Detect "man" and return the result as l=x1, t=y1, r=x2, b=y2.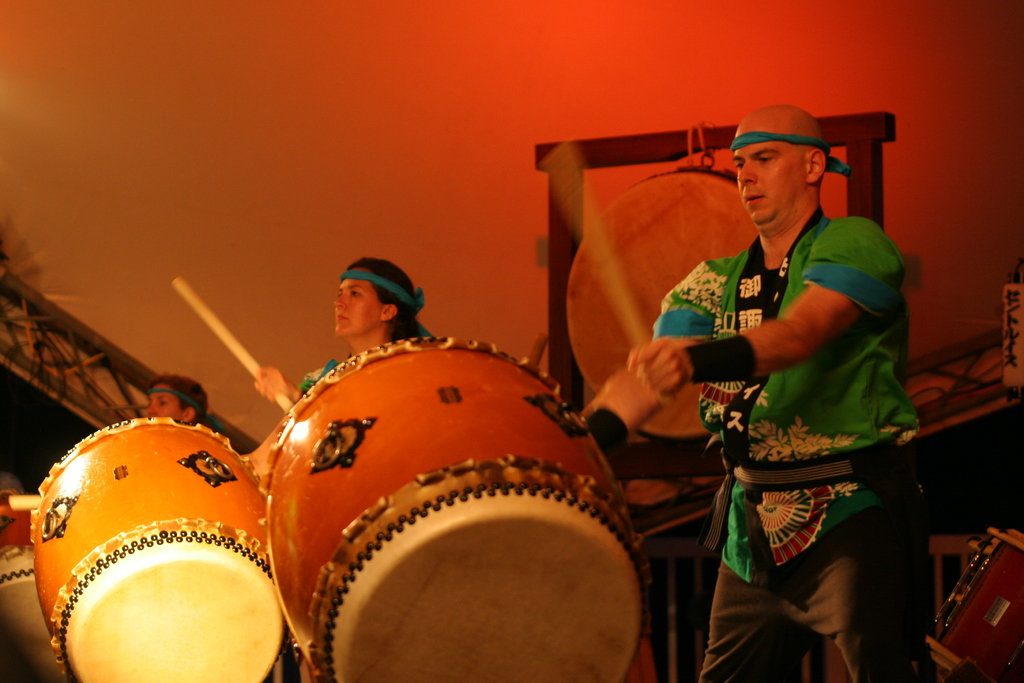
l=144, t=372, r=209, b=426.
